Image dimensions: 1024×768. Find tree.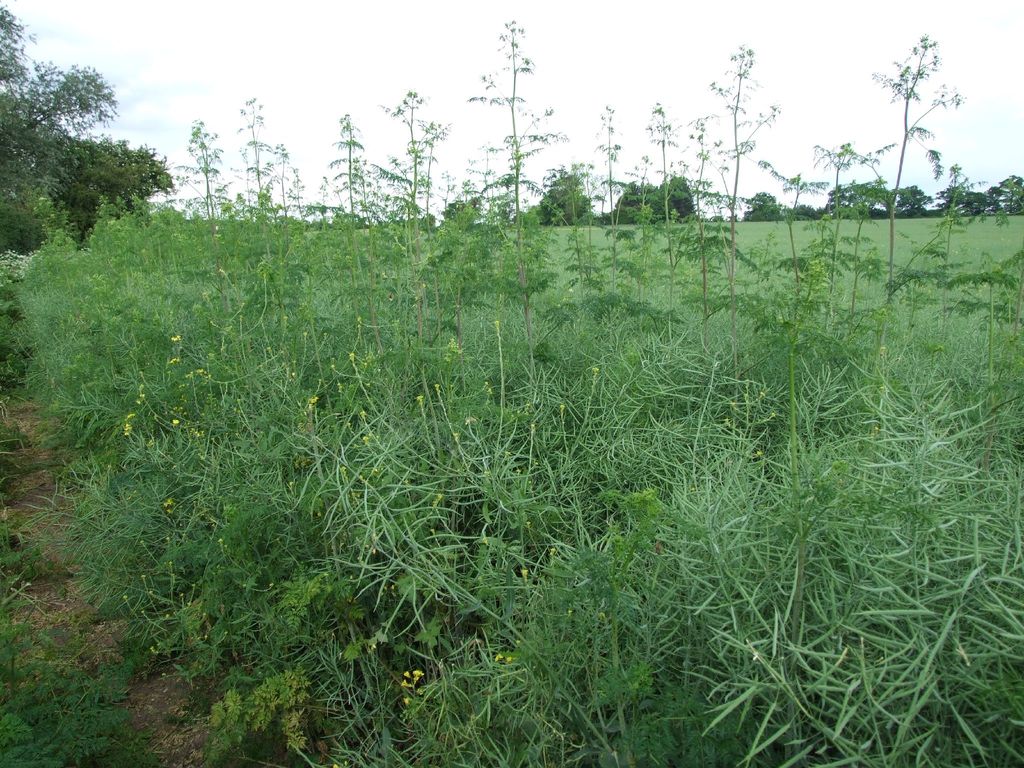
[596,177,705,232].
